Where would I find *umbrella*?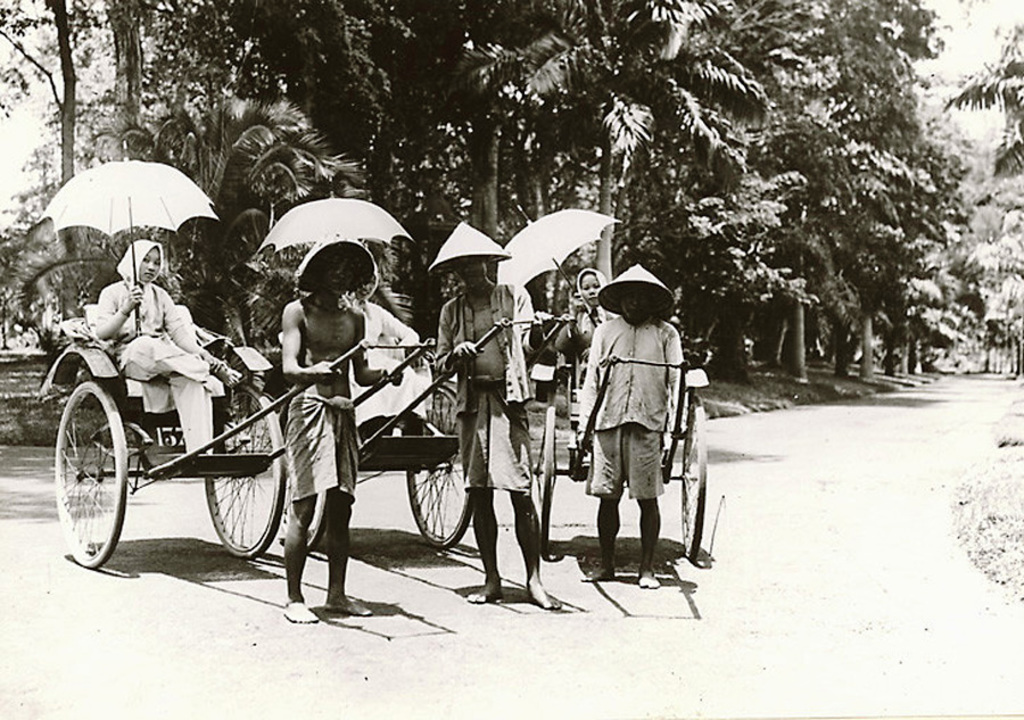
At pyautogui.locateOnScreen(258, 189, 411, 256).
